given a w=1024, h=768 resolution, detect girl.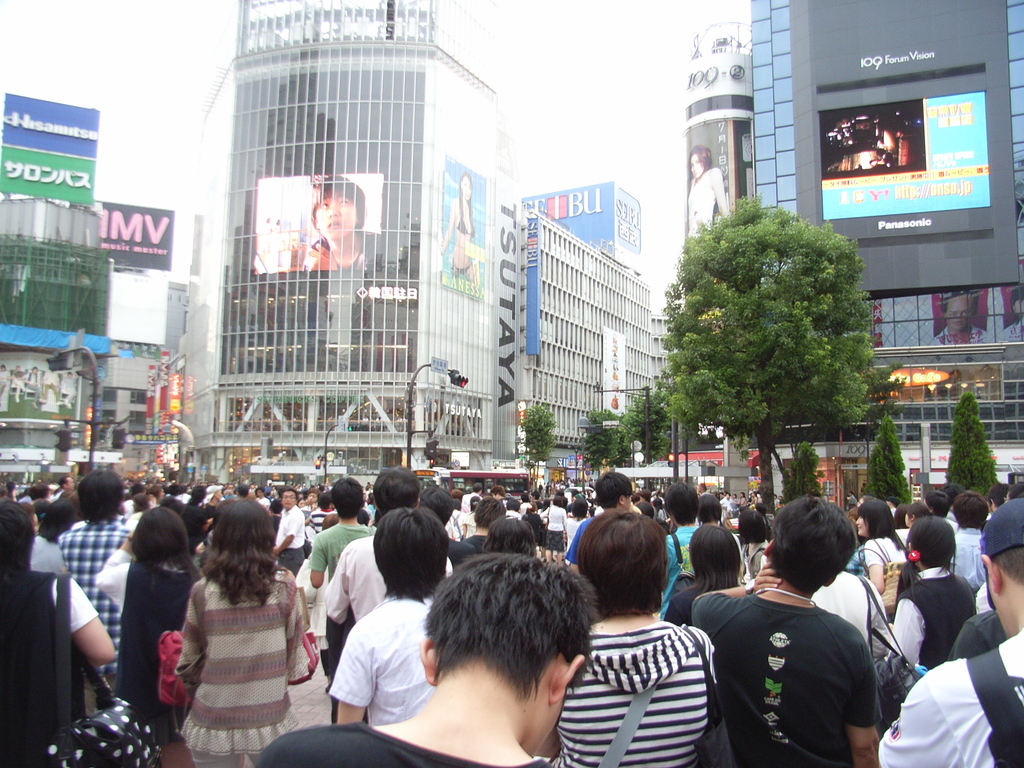
(x1=649, y1=518, x2=748, y2=630).
